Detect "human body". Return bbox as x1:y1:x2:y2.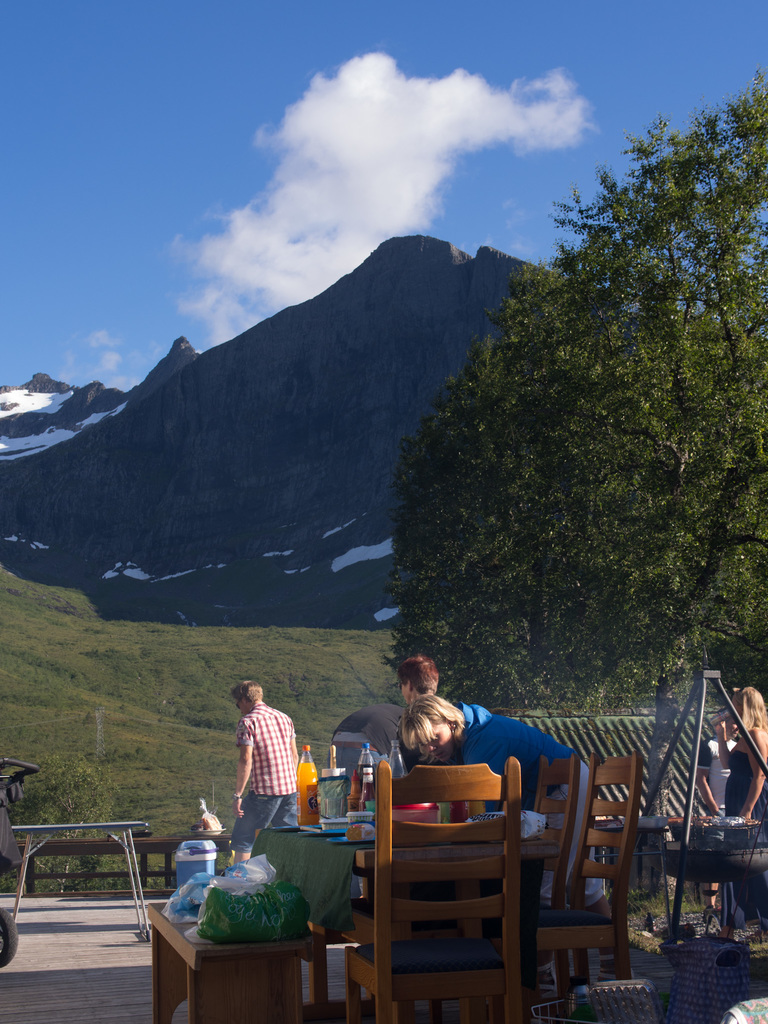
332:703:405:894.
